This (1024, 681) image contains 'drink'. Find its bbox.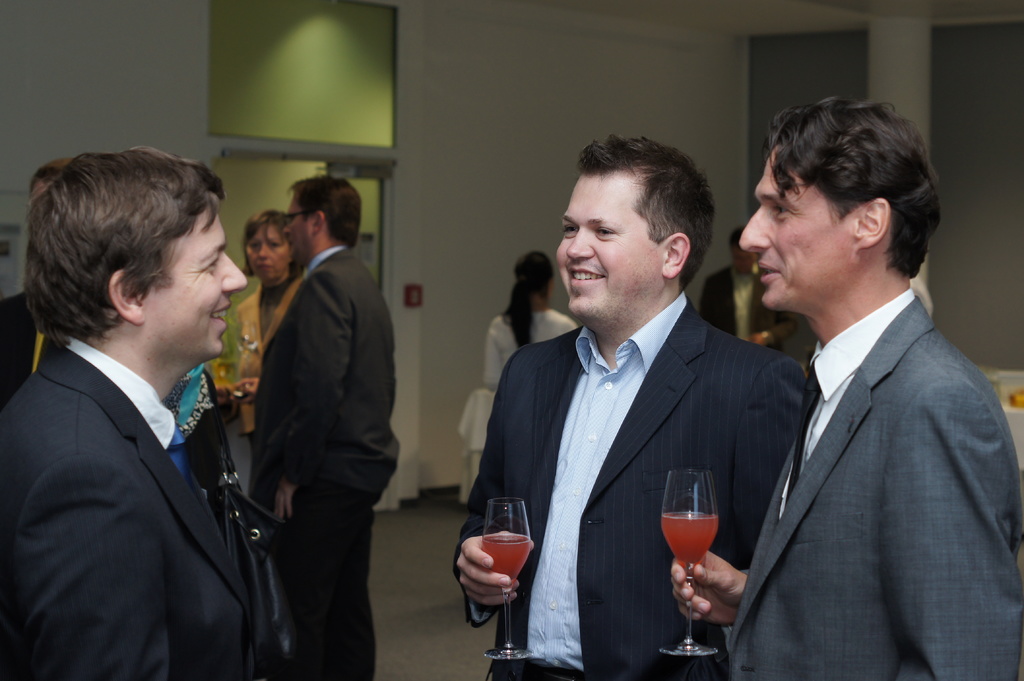
[480,531,530,579].
